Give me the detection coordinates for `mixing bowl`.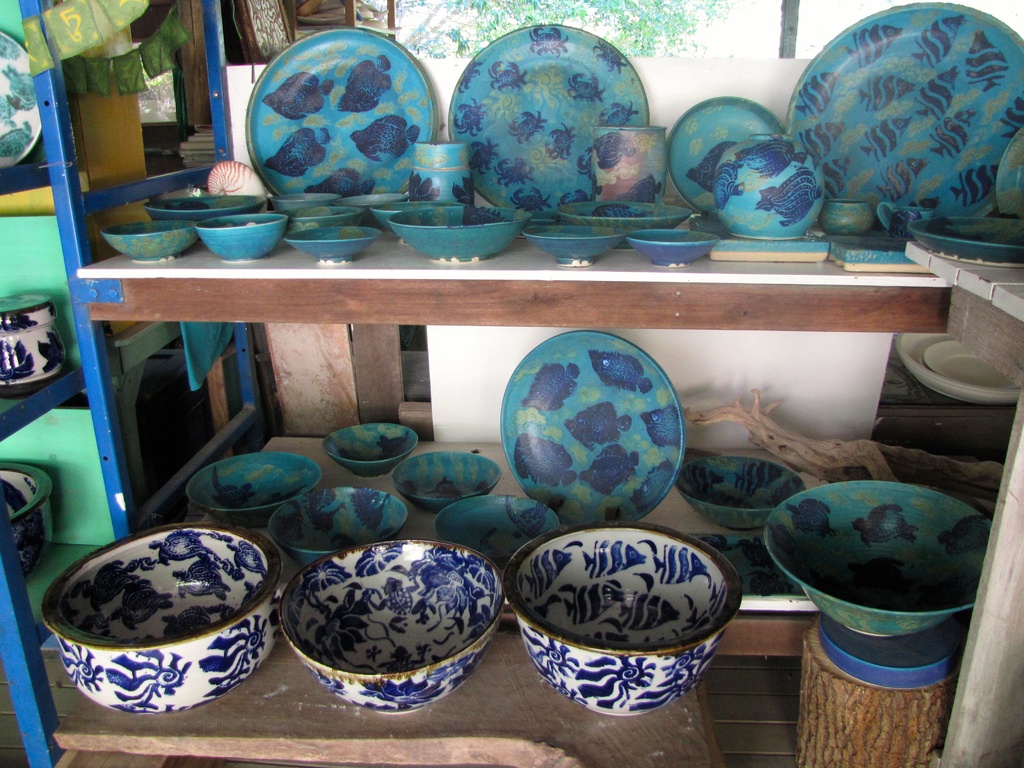
<region>280, 537, 506, 714</region>.
